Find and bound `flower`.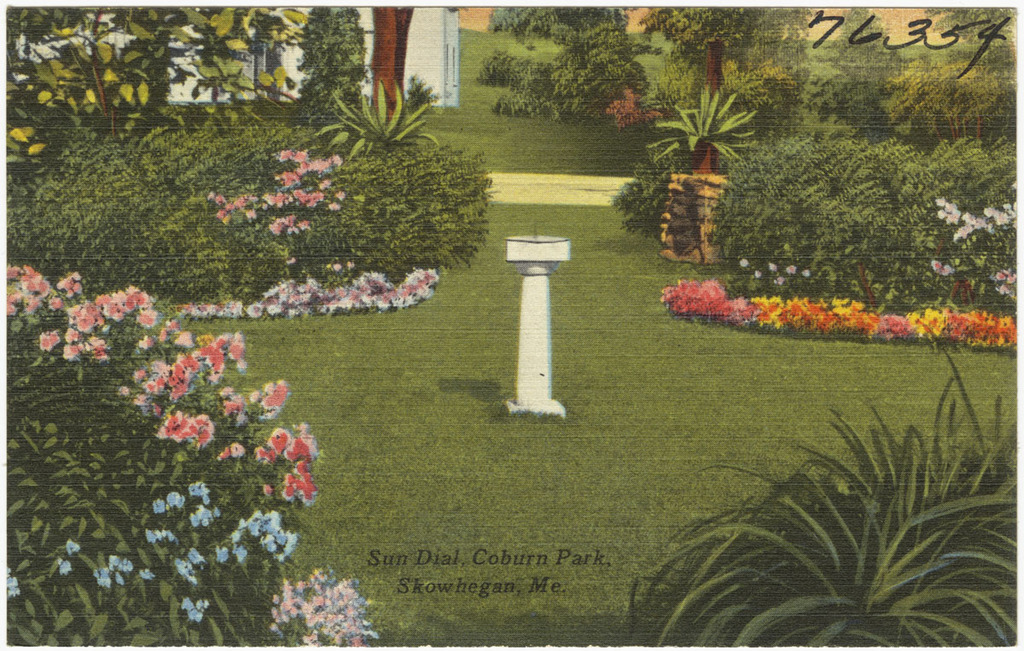
Bound: BBox(784, 267, 798, 276).
